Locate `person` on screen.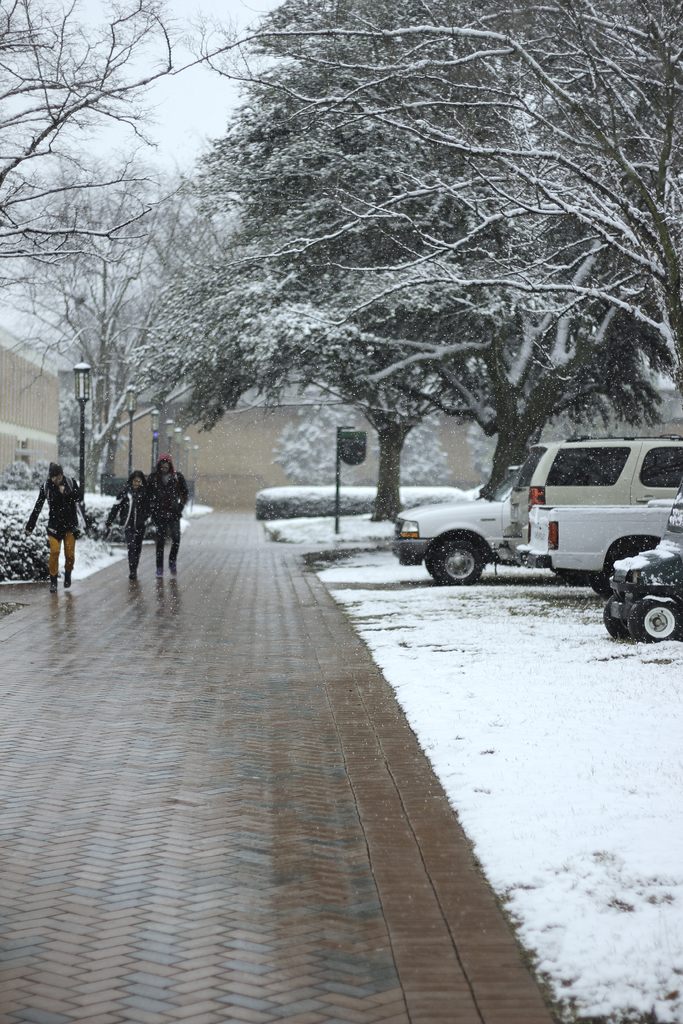
On screen at 104:469:149:581.
